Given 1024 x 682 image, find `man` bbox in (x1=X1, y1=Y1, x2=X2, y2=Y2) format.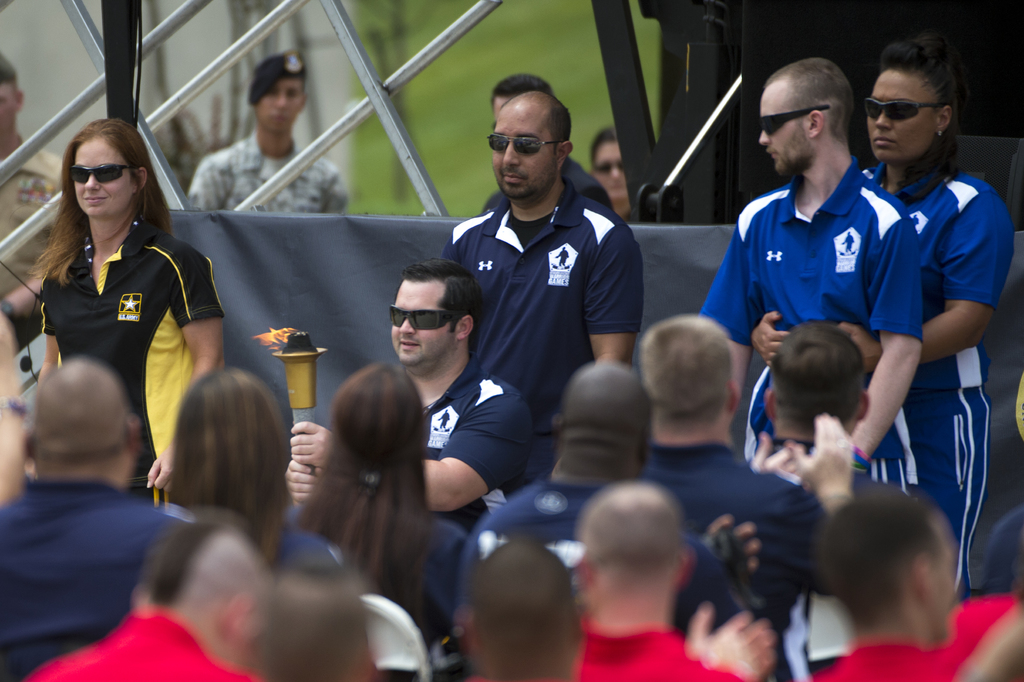
(x1=646, y1=316, x2=850, y2=615).
